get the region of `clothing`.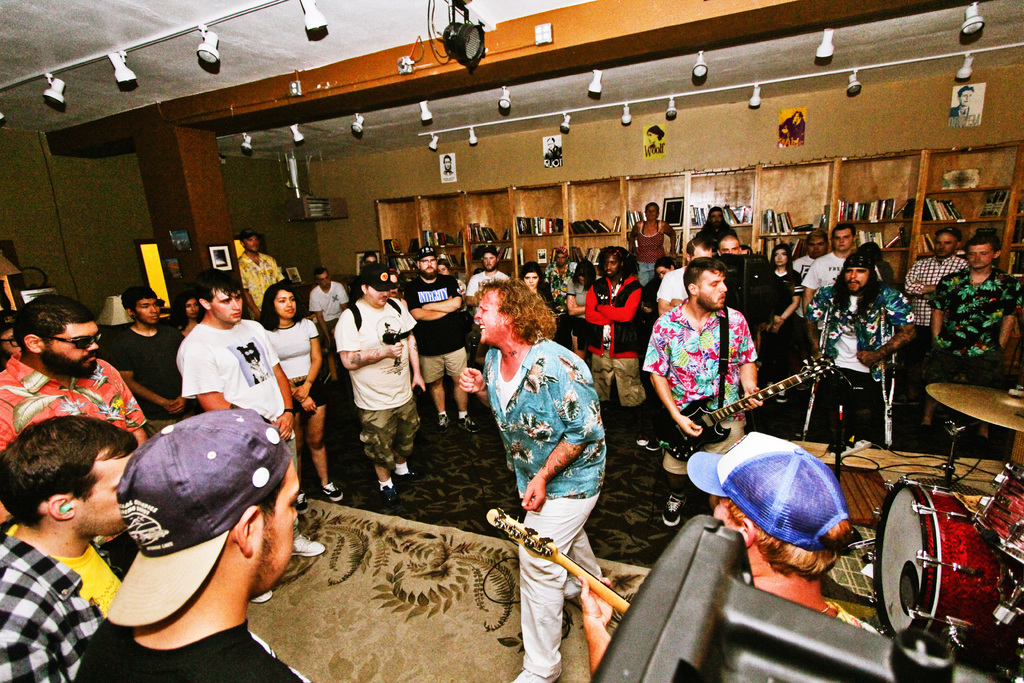
{"x1": 657, "y1": 265, "x2": 692, "y2": 310}.
